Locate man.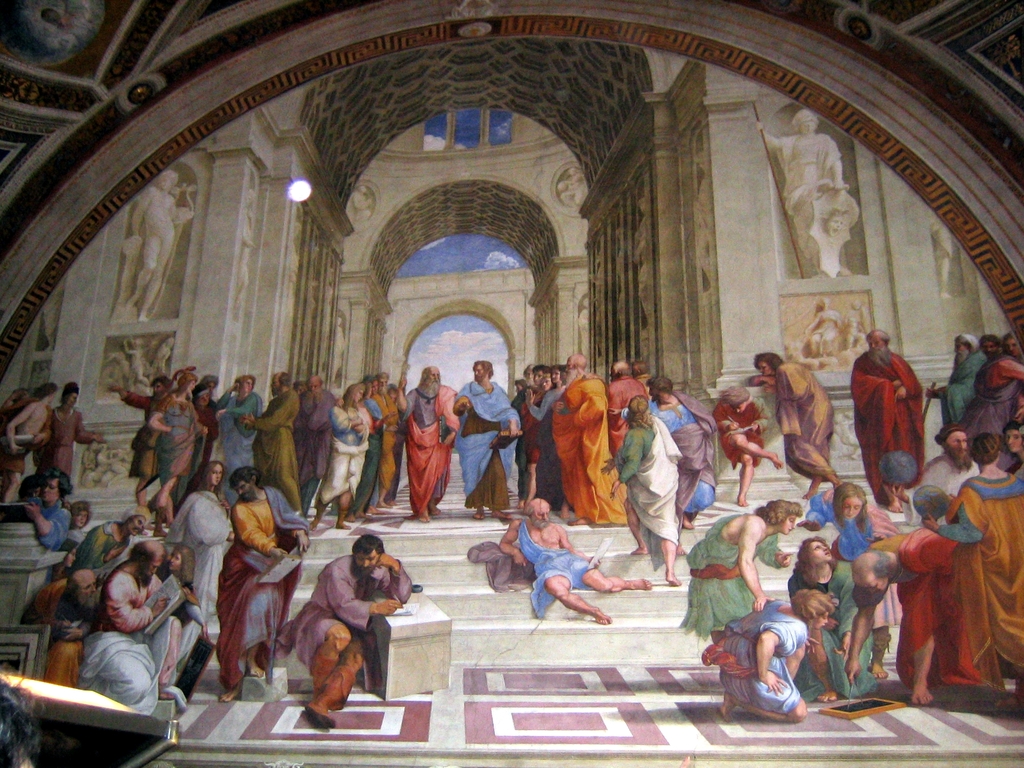
Bounding box: bbox=(91, 534, 177, 725).
